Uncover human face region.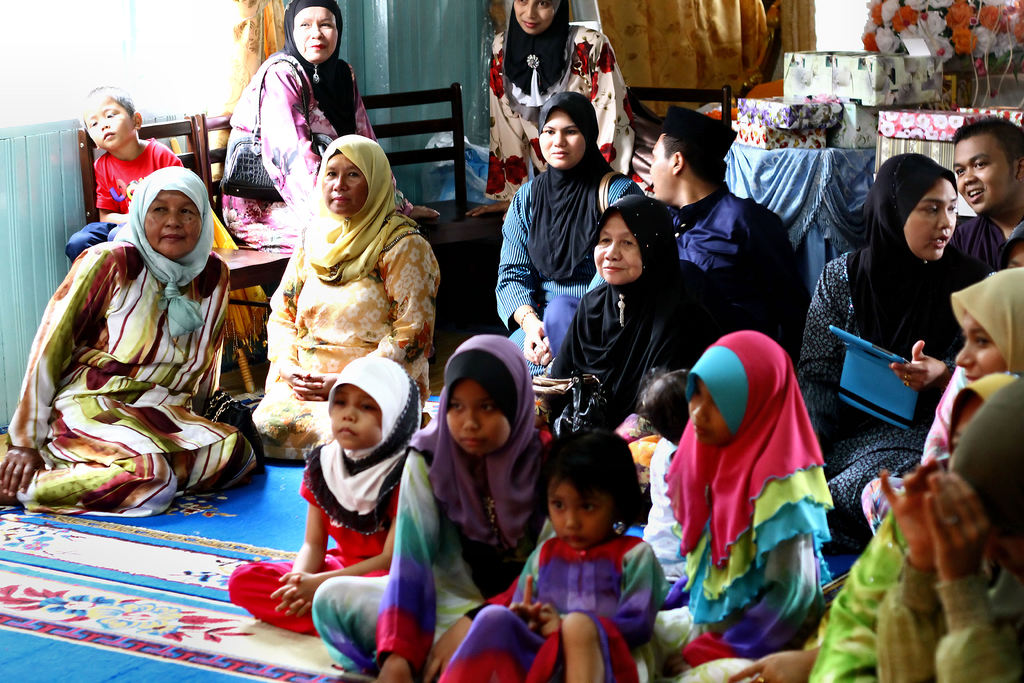
Uncovered: [left=534, top=110, right=586, bottom=170].
